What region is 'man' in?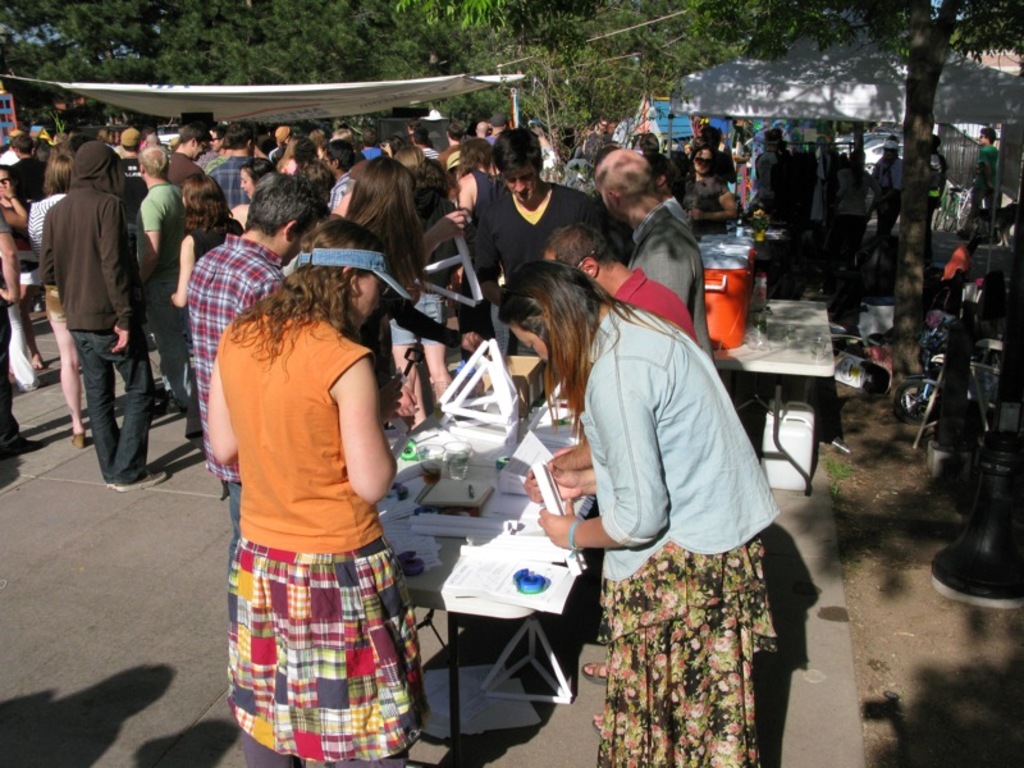
locate(471, 123, 602, 357).
